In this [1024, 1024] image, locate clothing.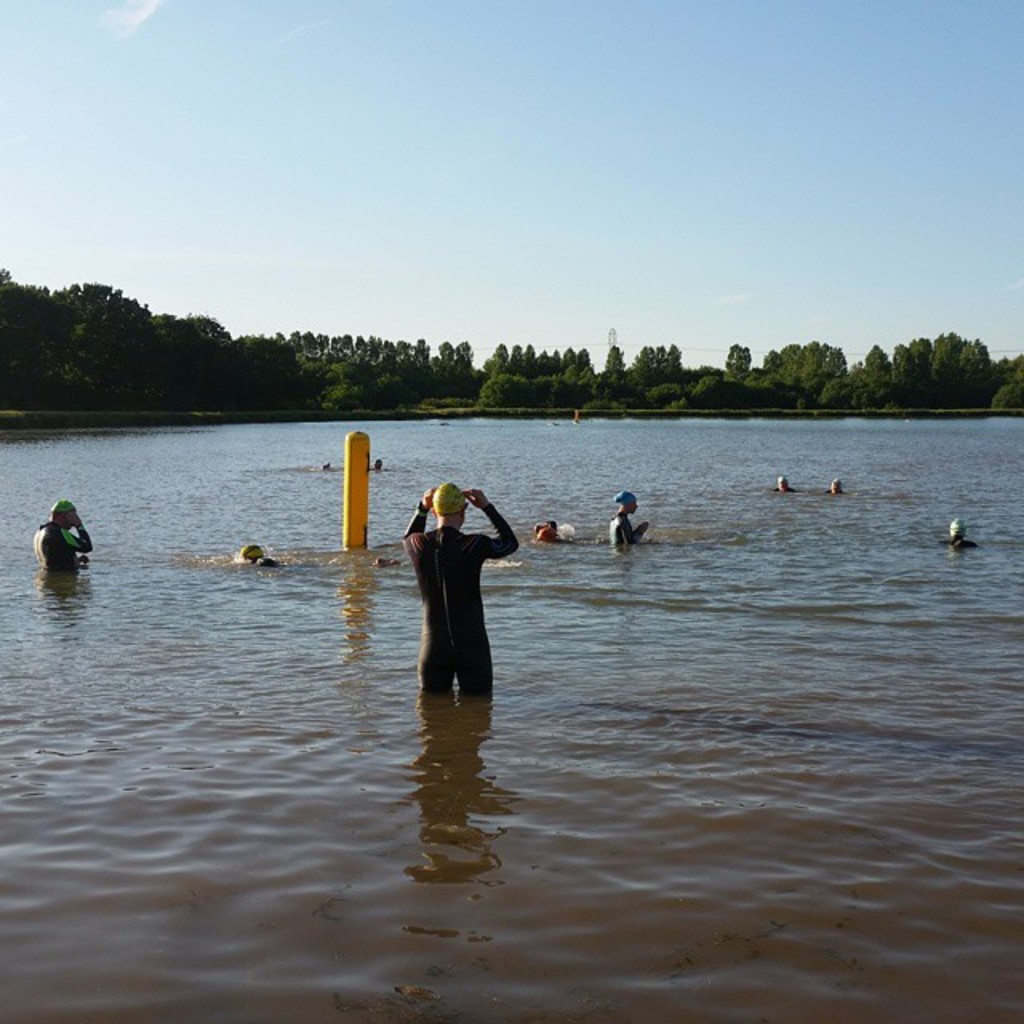
Bounding box: [x1=611, y1=510, x2=630, y2=558].
